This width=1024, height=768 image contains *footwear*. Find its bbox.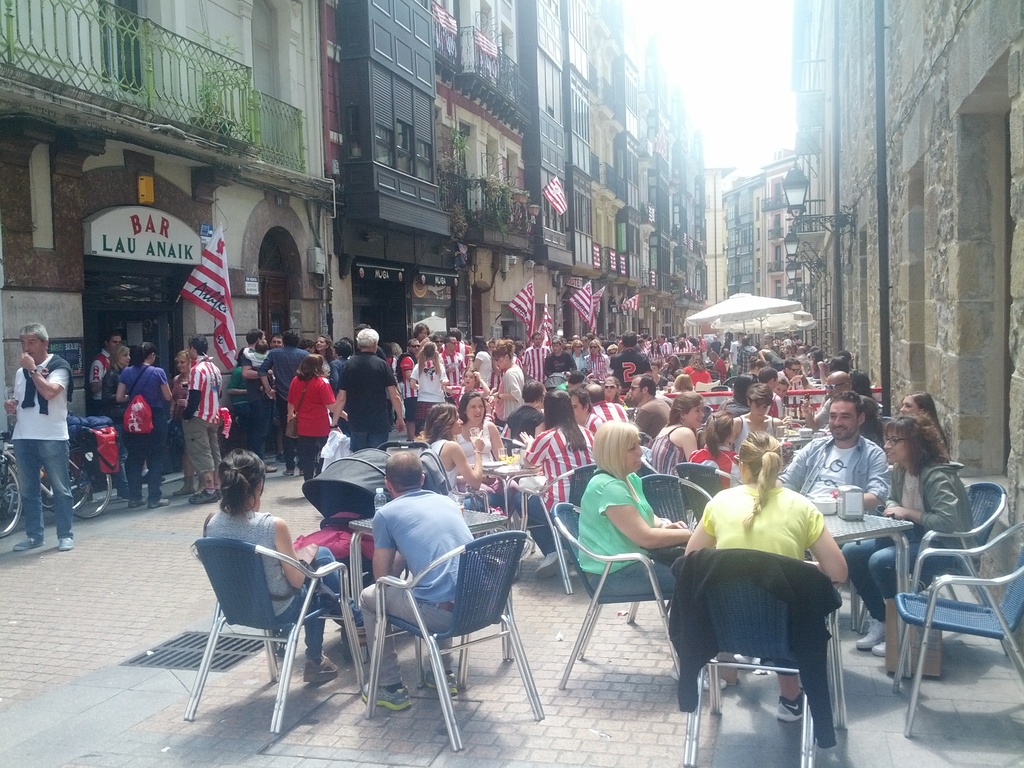
bbox=(301, 651, 340, 681).
